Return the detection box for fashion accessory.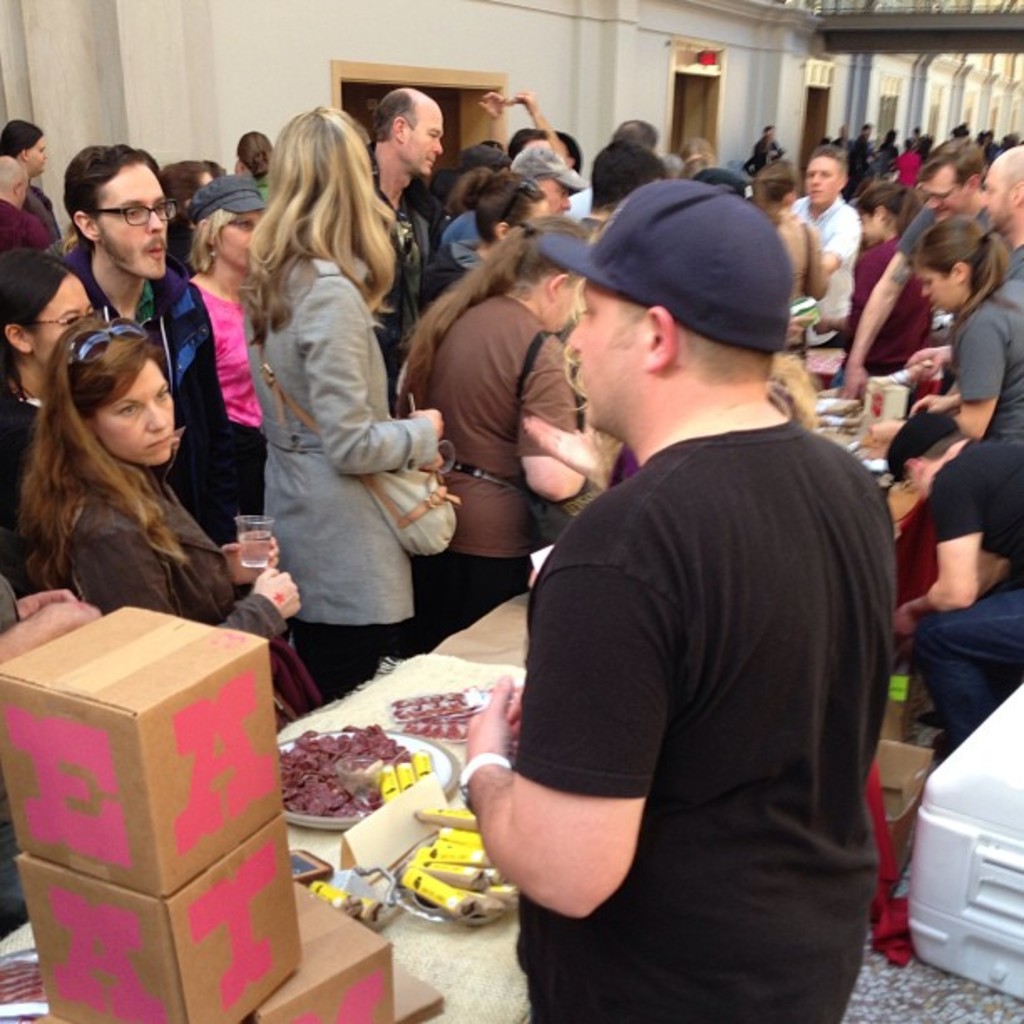
0:119:44:159.
